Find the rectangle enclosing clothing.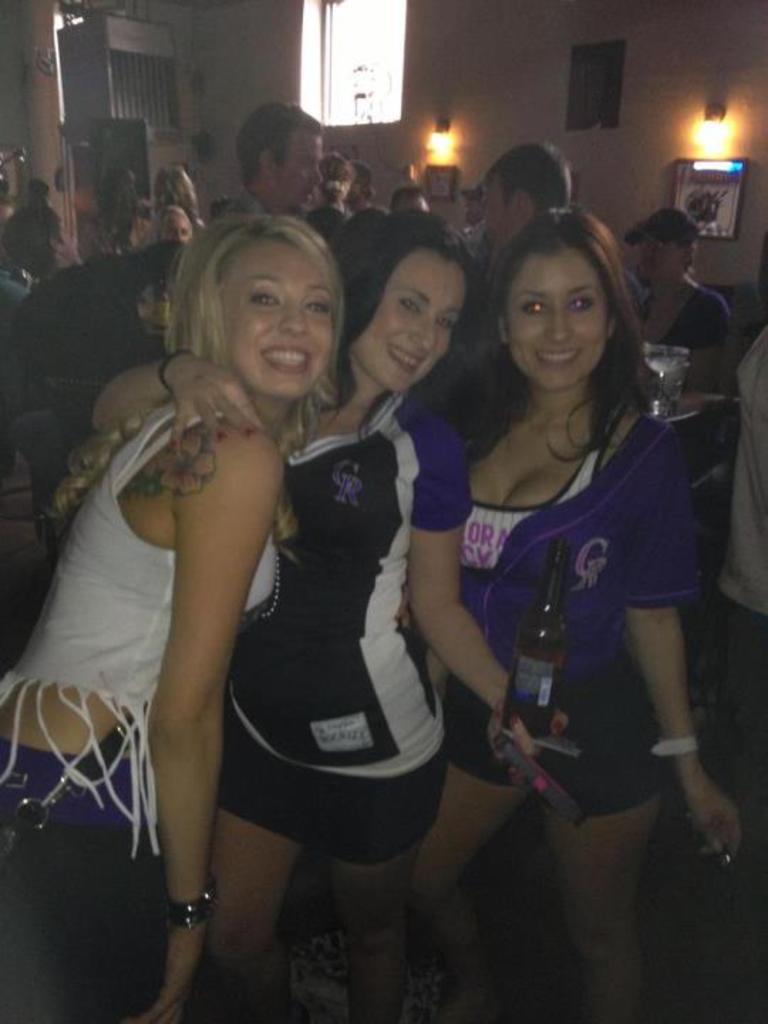
bbox=(27, 397, 283, 856).
